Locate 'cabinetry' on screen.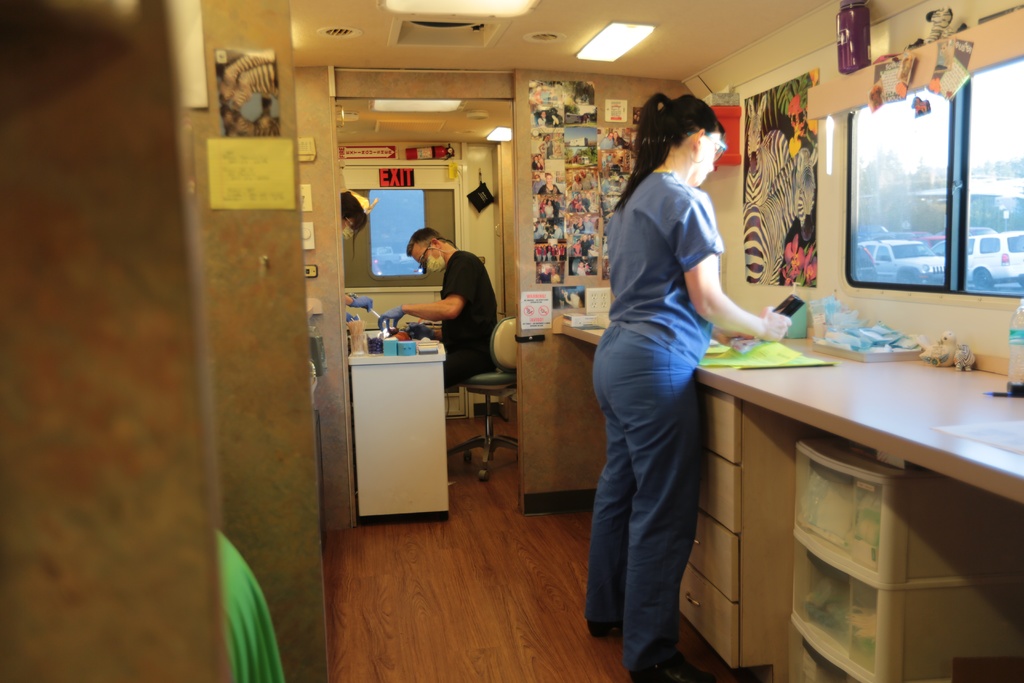
On screen at [x1=702, y1=395, x2=740, y2=468].
